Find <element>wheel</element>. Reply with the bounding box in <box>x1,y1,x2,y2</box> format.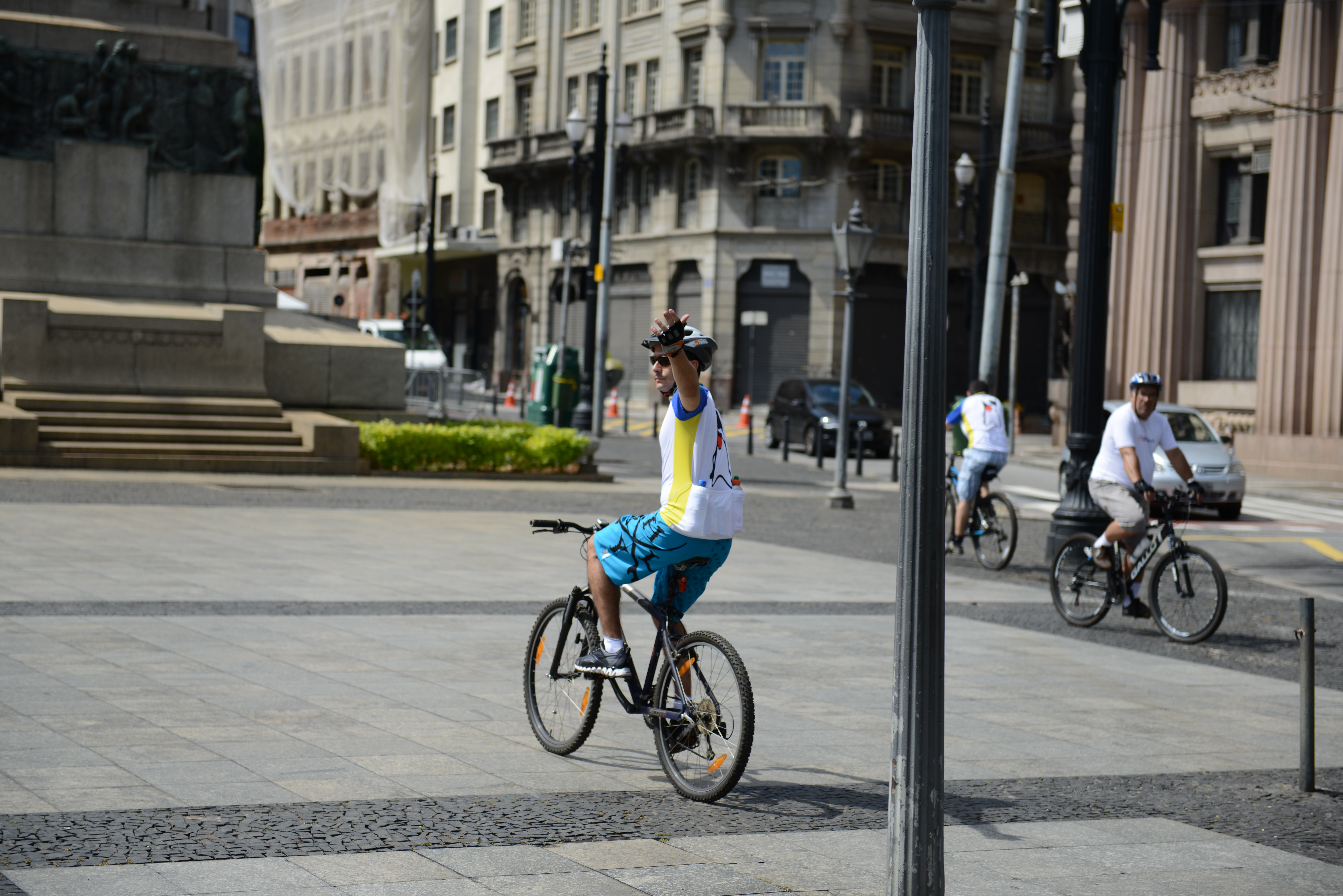
<box>161,78,163,84</box>.
